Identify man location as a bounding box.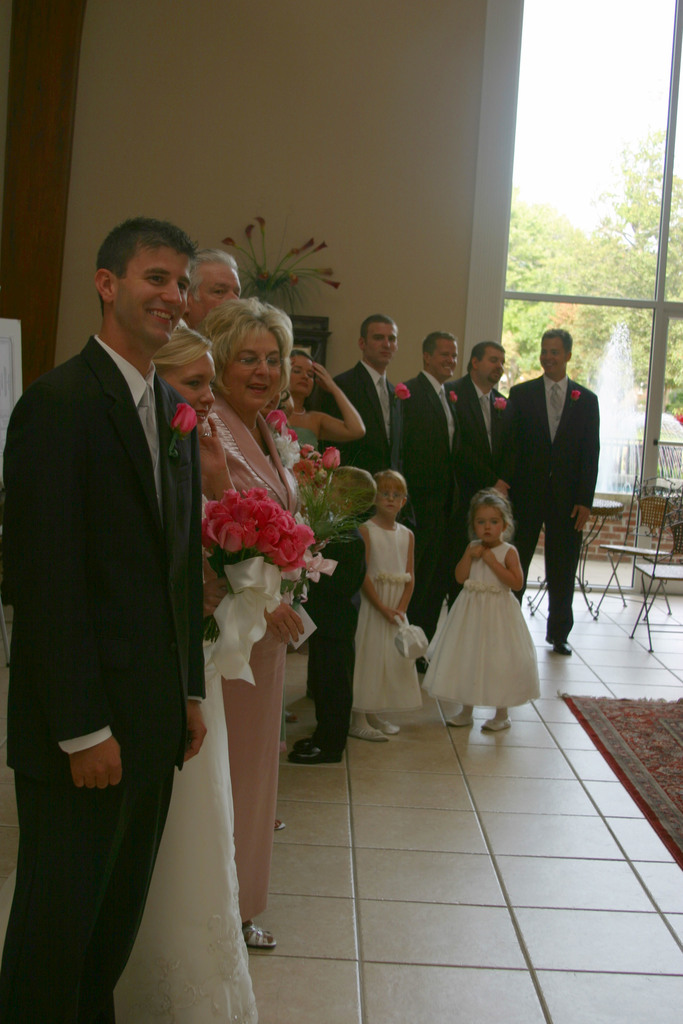
<box>505,323,614,639</box>.
